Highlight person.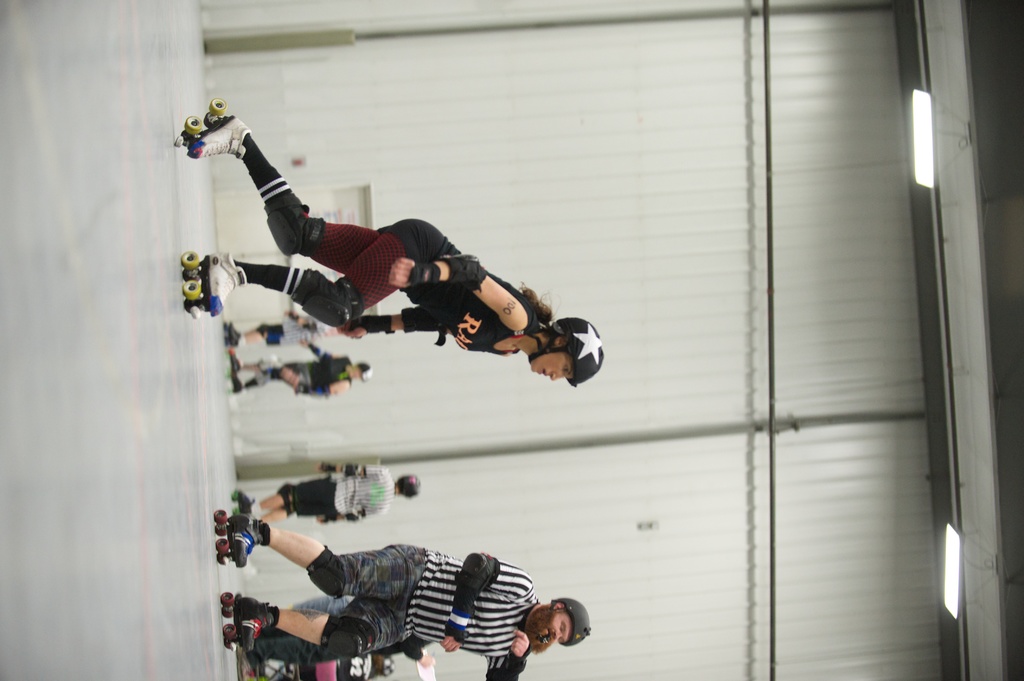
Highlighted region: (x1=188, y1=96, x2=609, y2=386).
